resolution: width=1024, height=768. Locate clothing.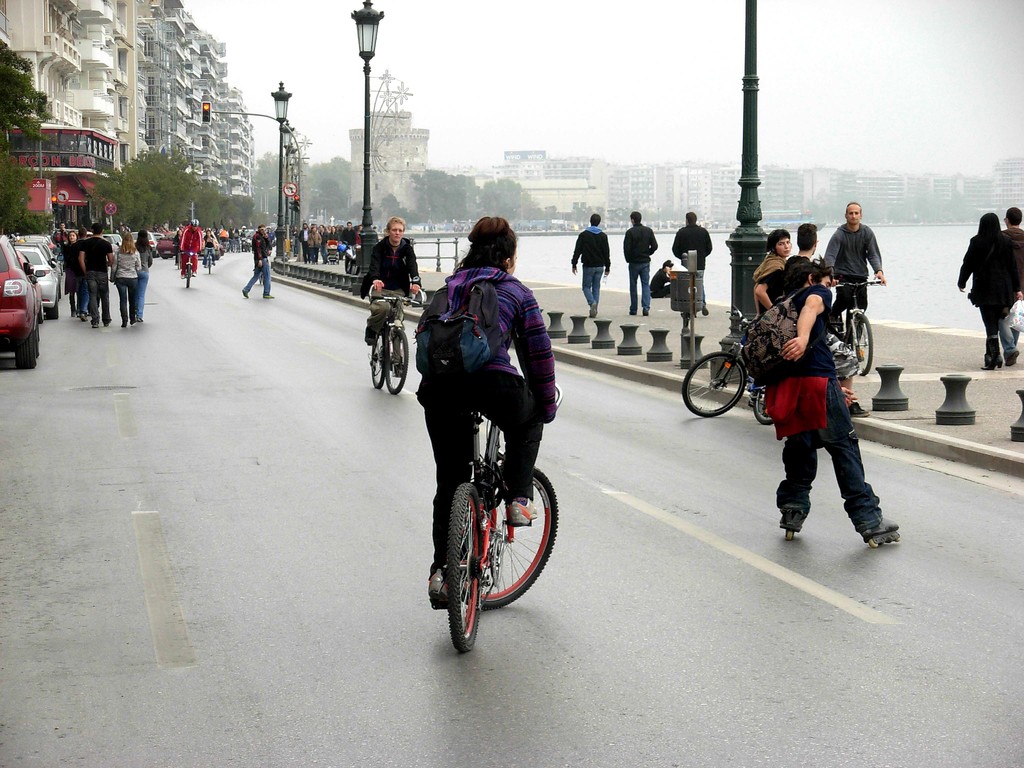
56, 232, 68, 248.
